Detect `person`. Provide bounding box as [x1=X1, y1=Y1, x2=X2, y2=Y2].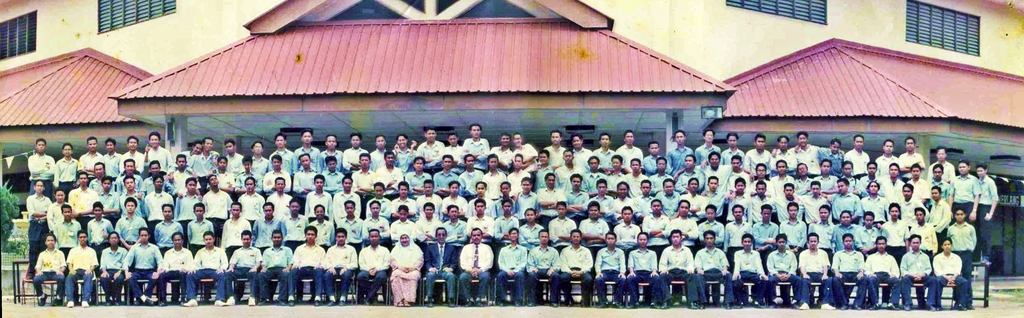
[x1=496, y1=181, x2=516, y2=221].
